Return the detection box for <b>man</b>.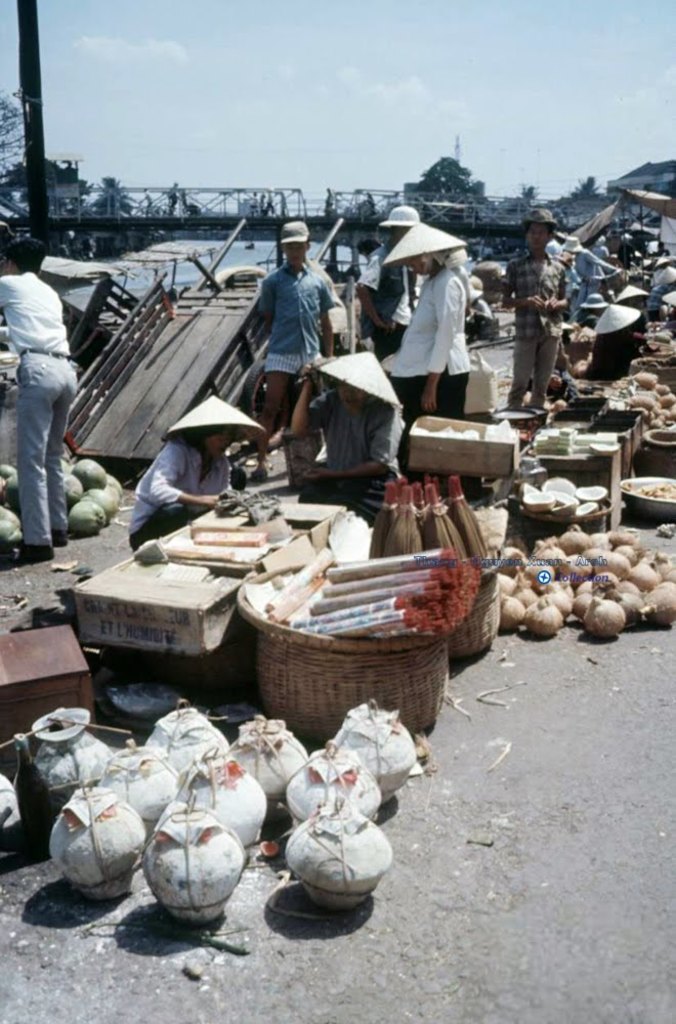
[288, 366, 406, 530].
